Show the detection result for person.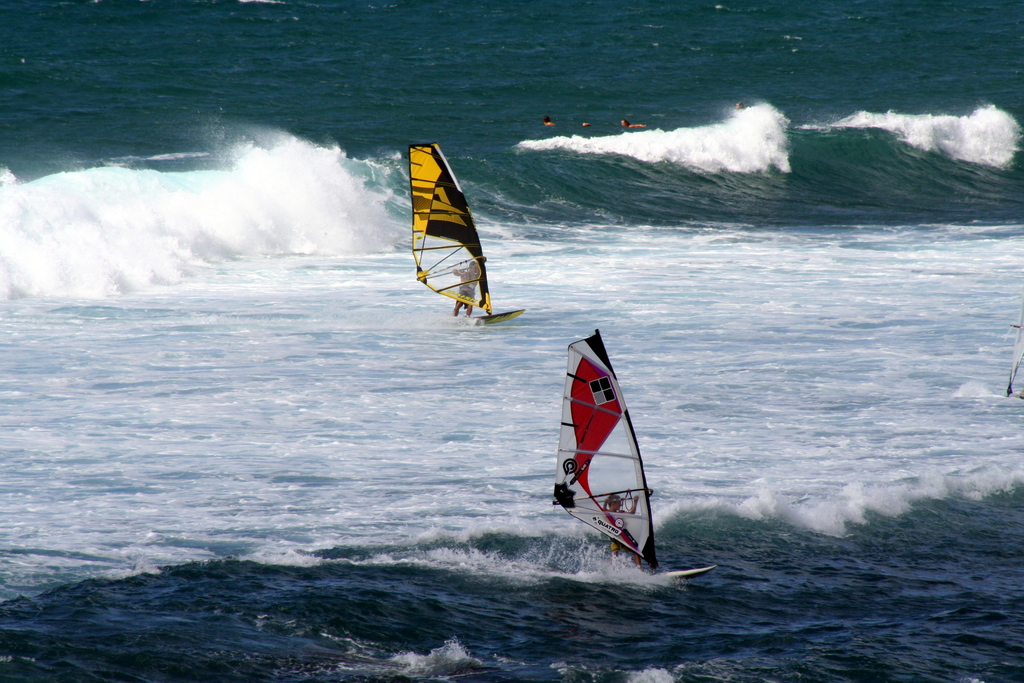
crop(603, 493, 641, 570).
